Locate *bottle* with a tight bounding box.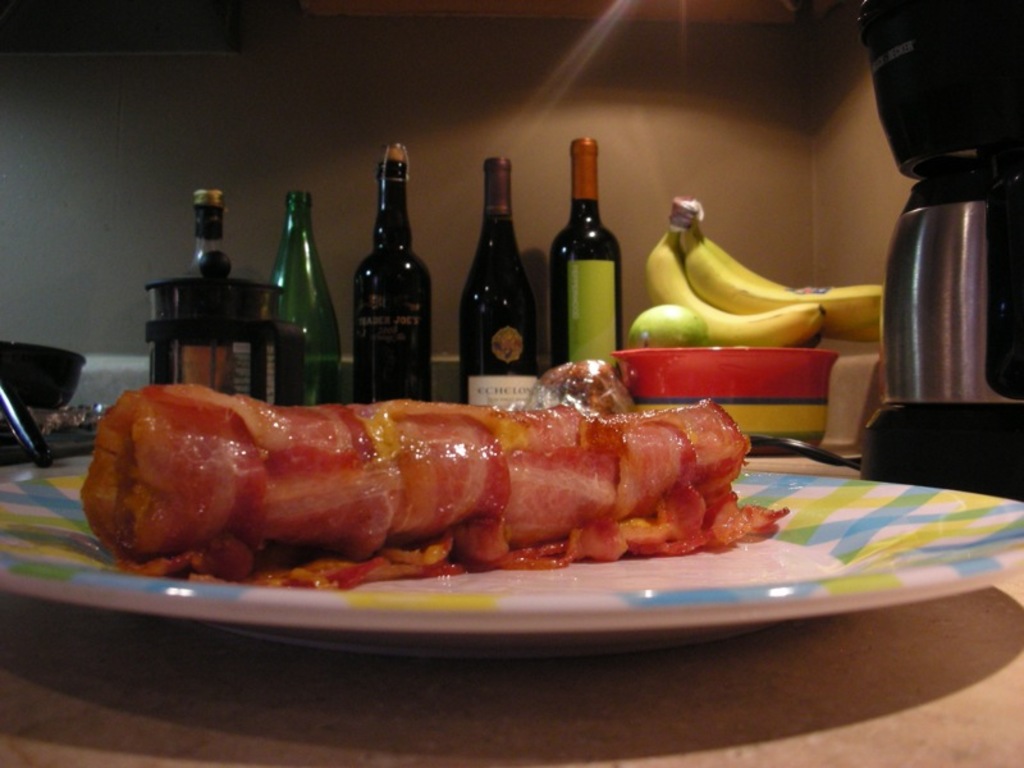
Rect(545, 133, 628, 385).
